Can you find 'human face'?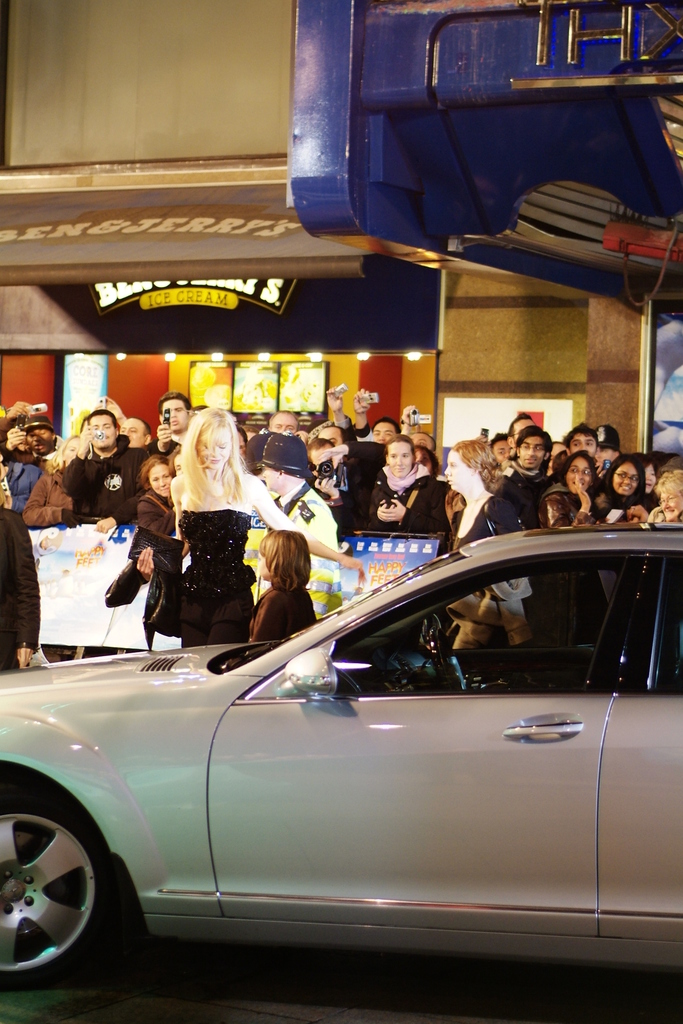
Yes, bounding box: <region>614, 459, 636, 495</region>.
